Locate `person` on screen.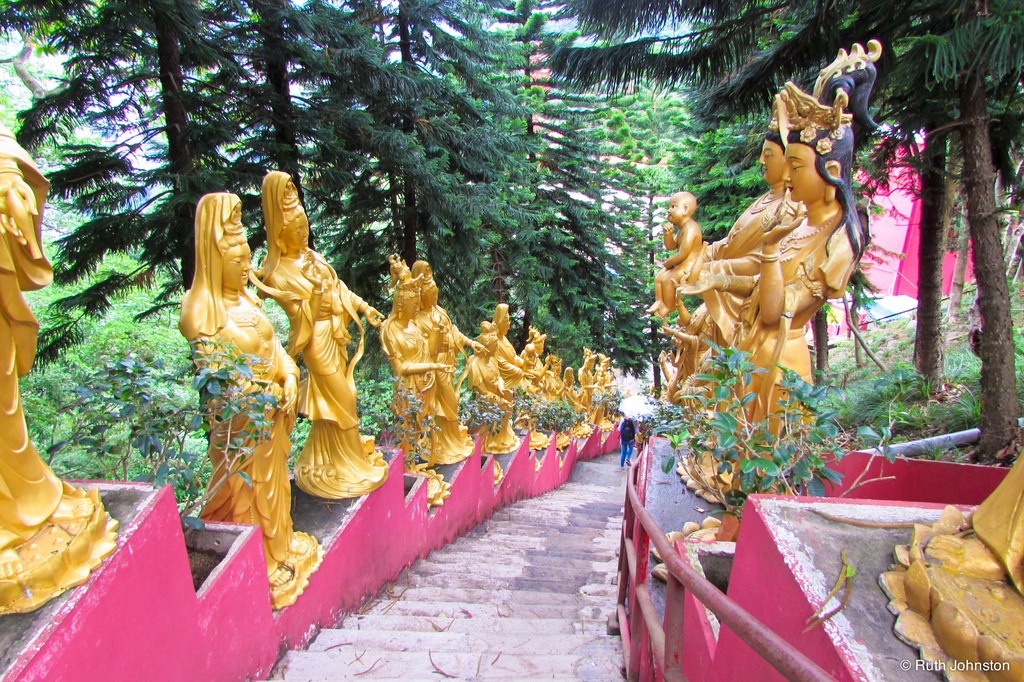
On screen at [left=175, top=190, right=325, bottom=612].
